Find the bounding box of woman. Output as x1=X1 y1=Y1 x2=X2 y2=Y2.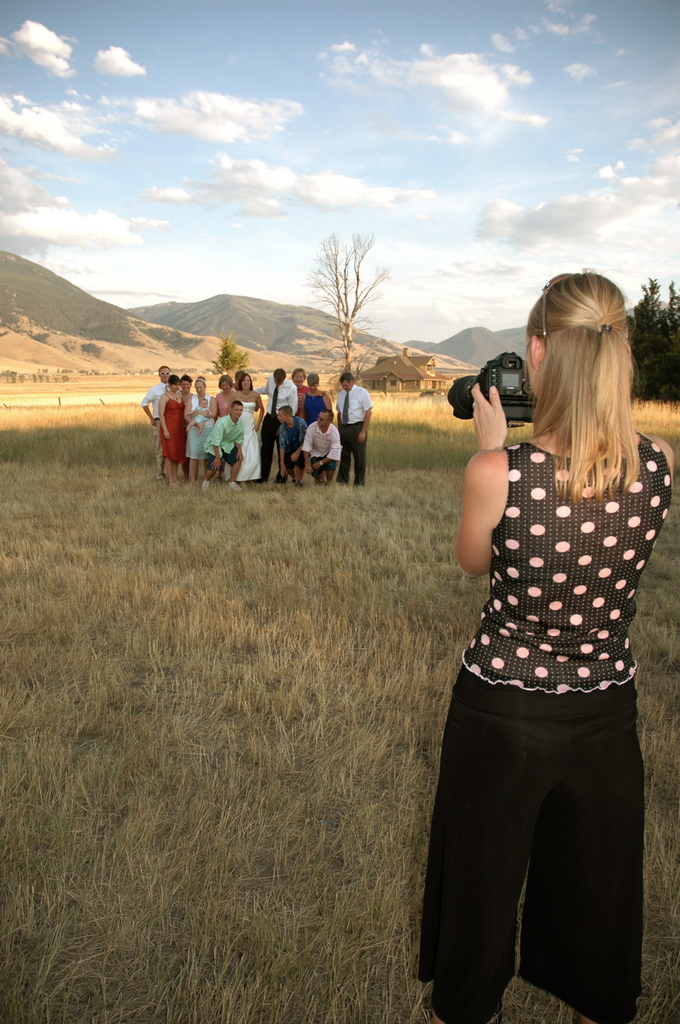
x1=175 y1=371 x2=191 y2=483.
